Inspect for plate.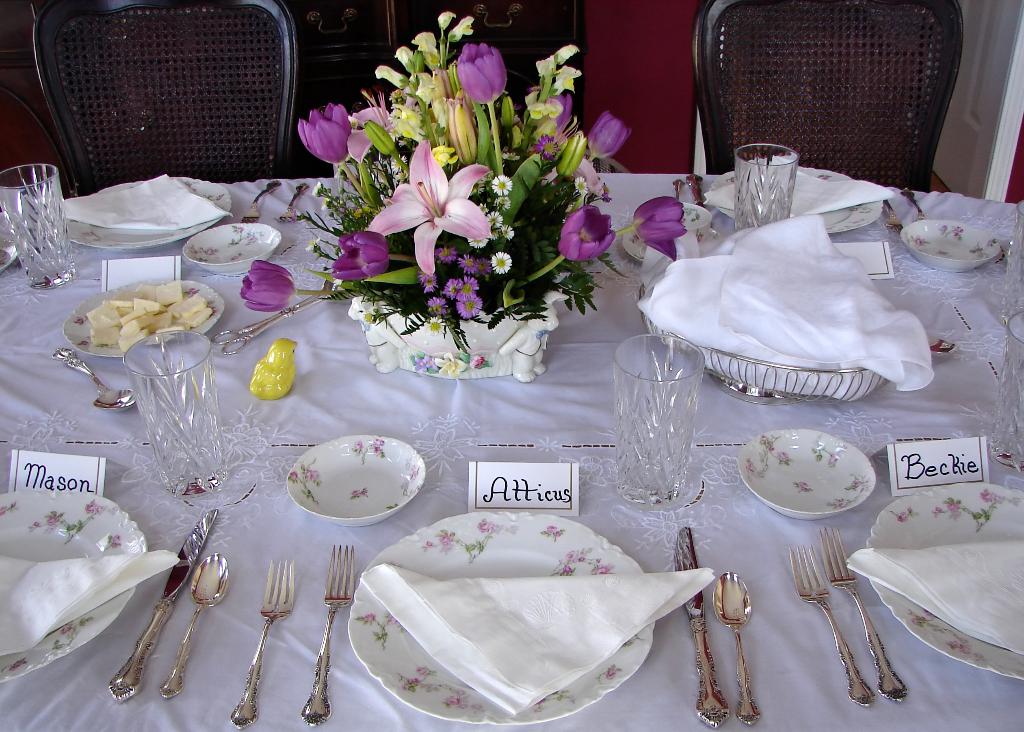
Inspection: bbox=(181, 222, 282, 278).
